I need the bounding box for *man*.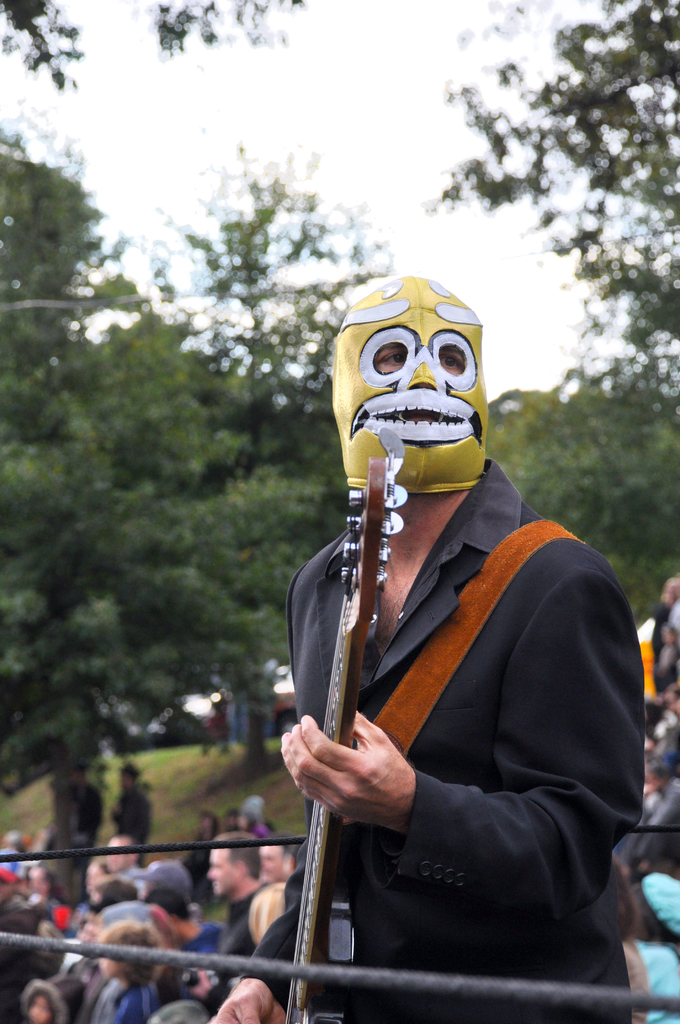
Here it is: 242:250:662:1023.
